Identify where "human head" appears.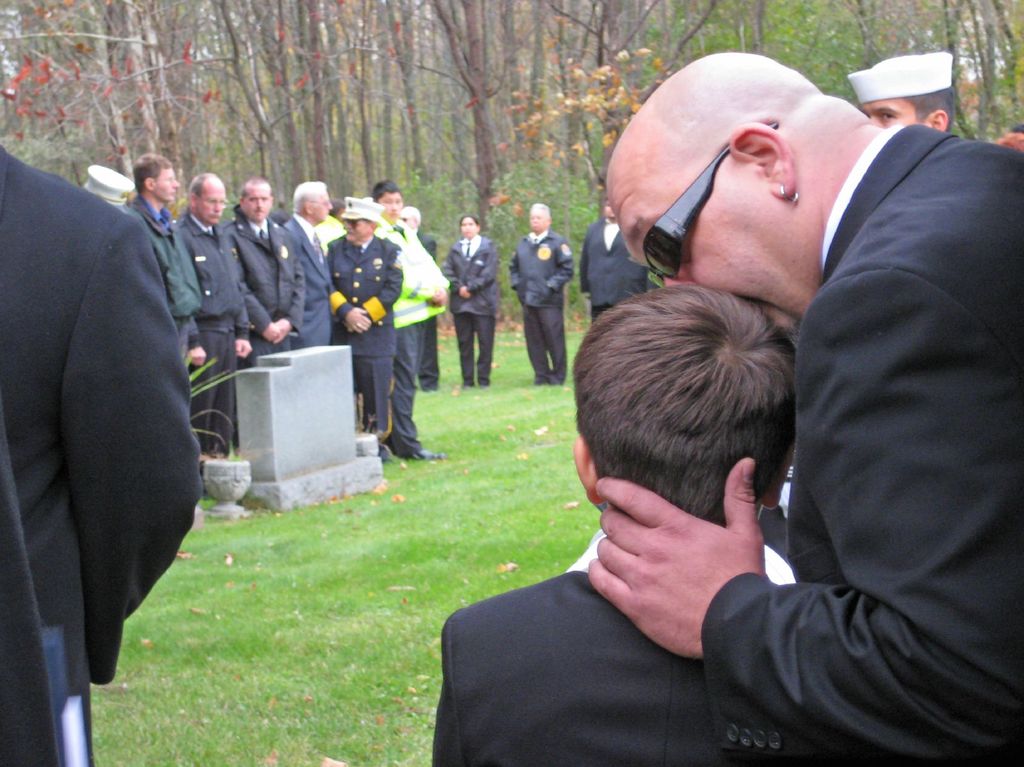
Appears at x1=132 y1=151 x2=179 y2=204.
